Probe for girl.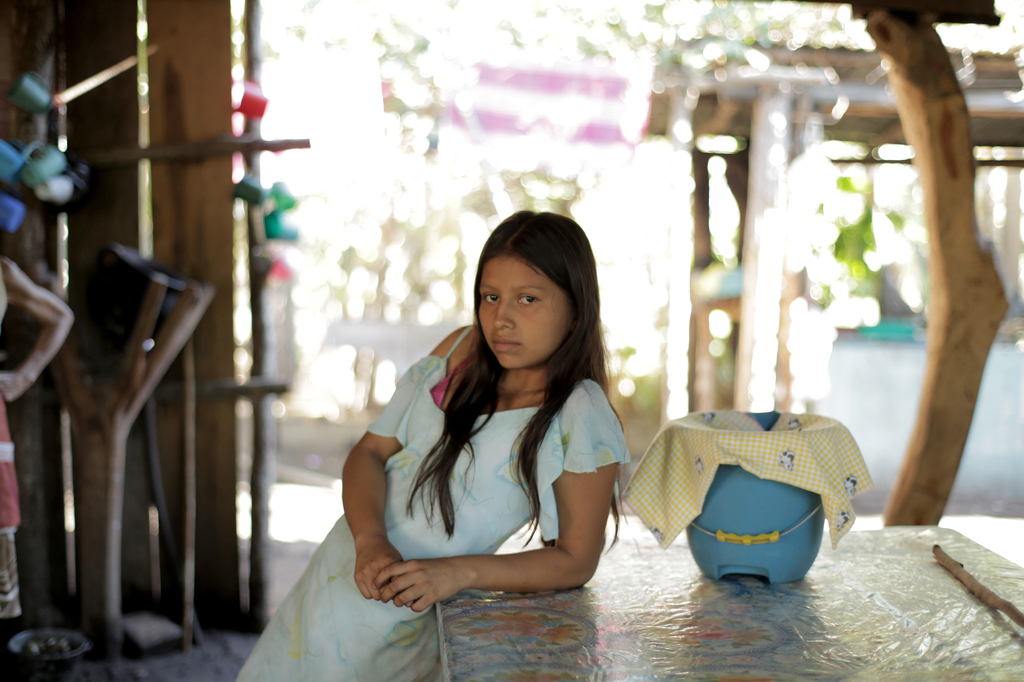
Probe result: 239,205,637,681.
